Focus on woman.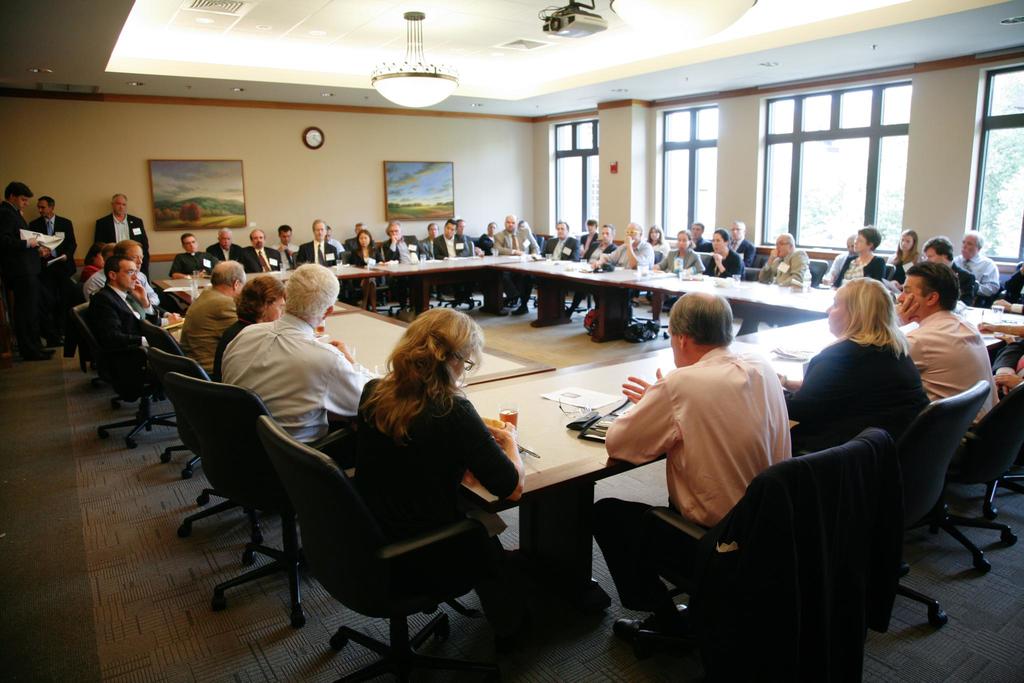
Focused at {"x1": 334, "y1": 301, "x2": 528, "y2": 641}.
